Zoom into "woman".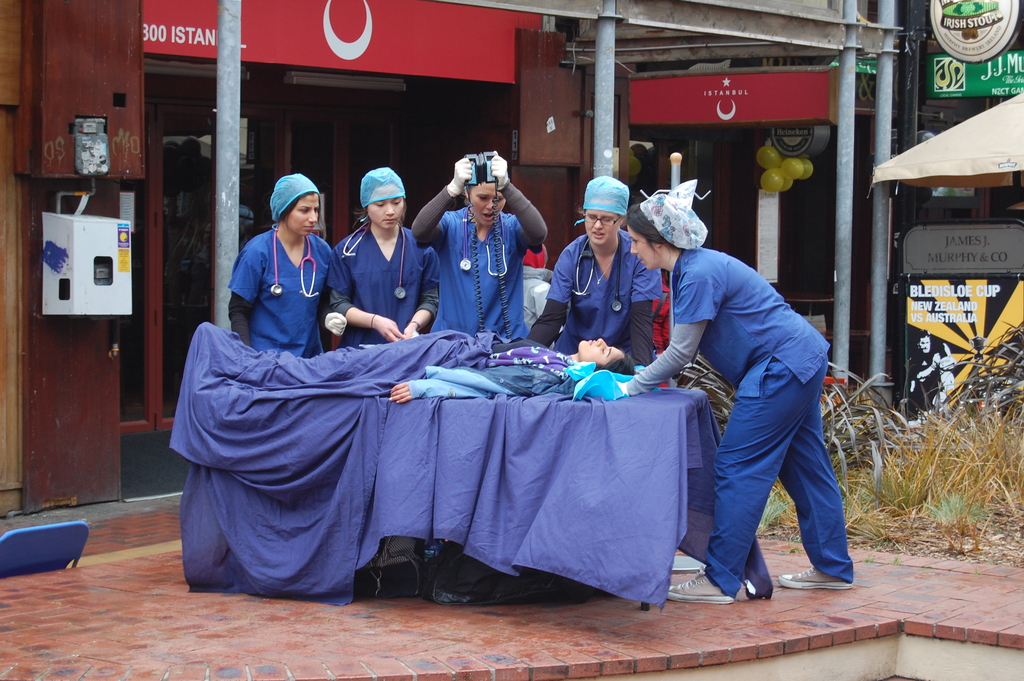
Zoom target: x1=180 y1=319 x2=636 y2=407.
